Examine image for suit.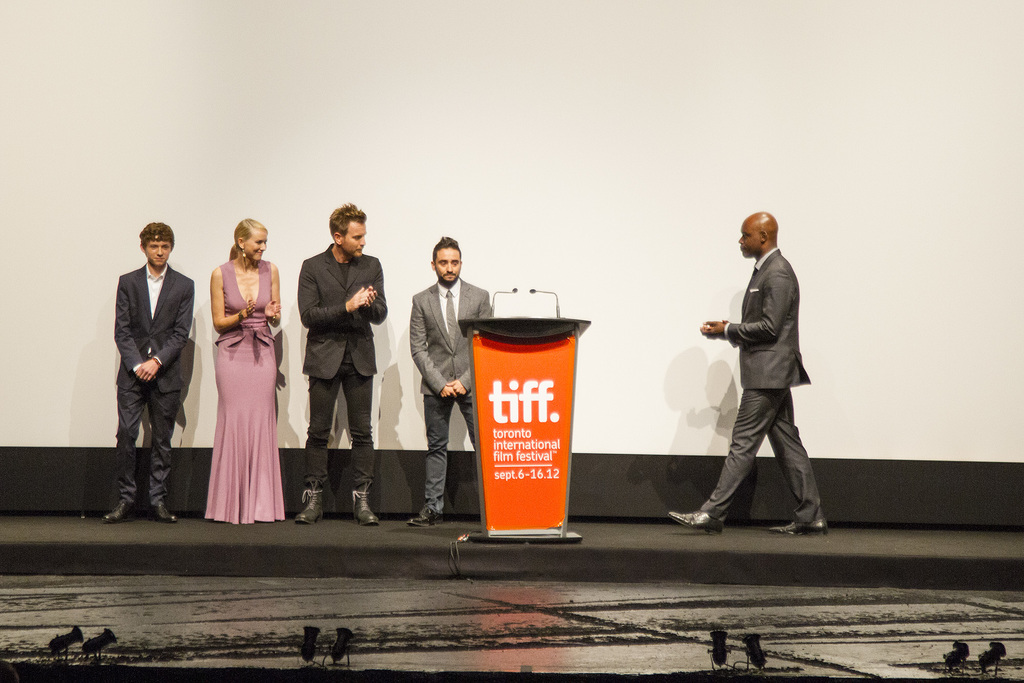
Examination result: (406,279,493,514).
